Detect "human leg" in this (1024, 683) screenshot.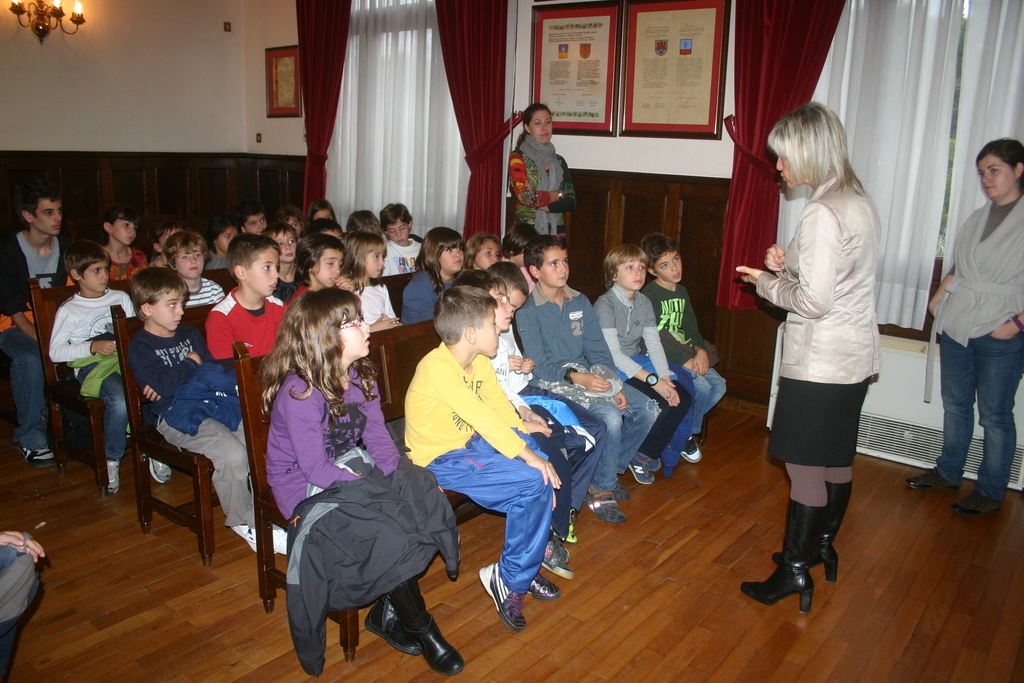
Detection: rect(614, 382, 661, 501).
